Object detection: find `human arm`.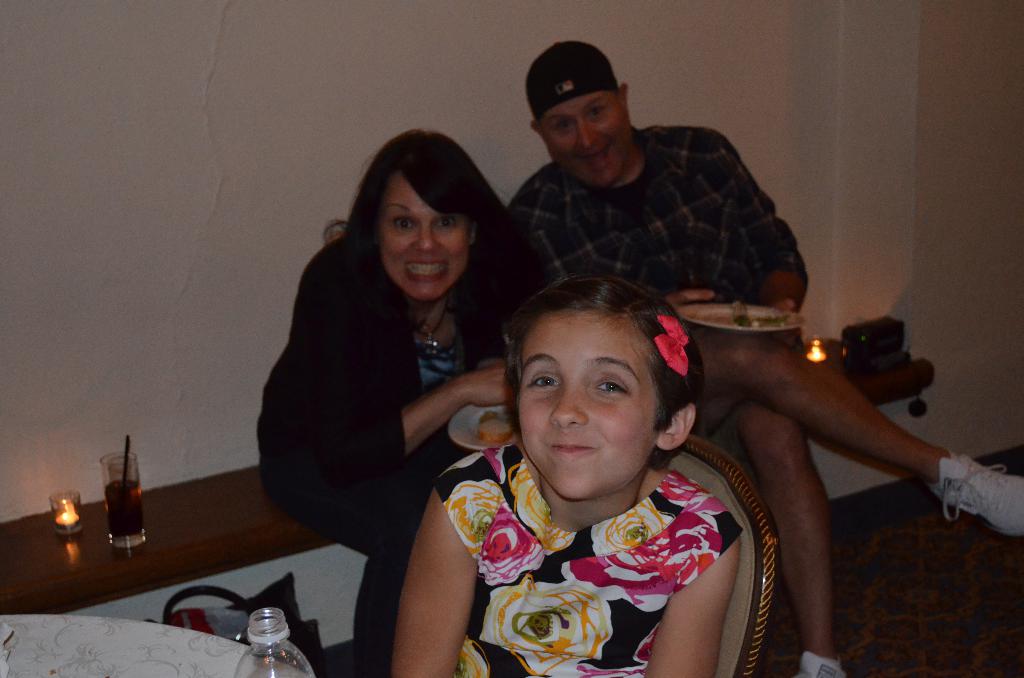
locate(515, 227, 716, 333).
